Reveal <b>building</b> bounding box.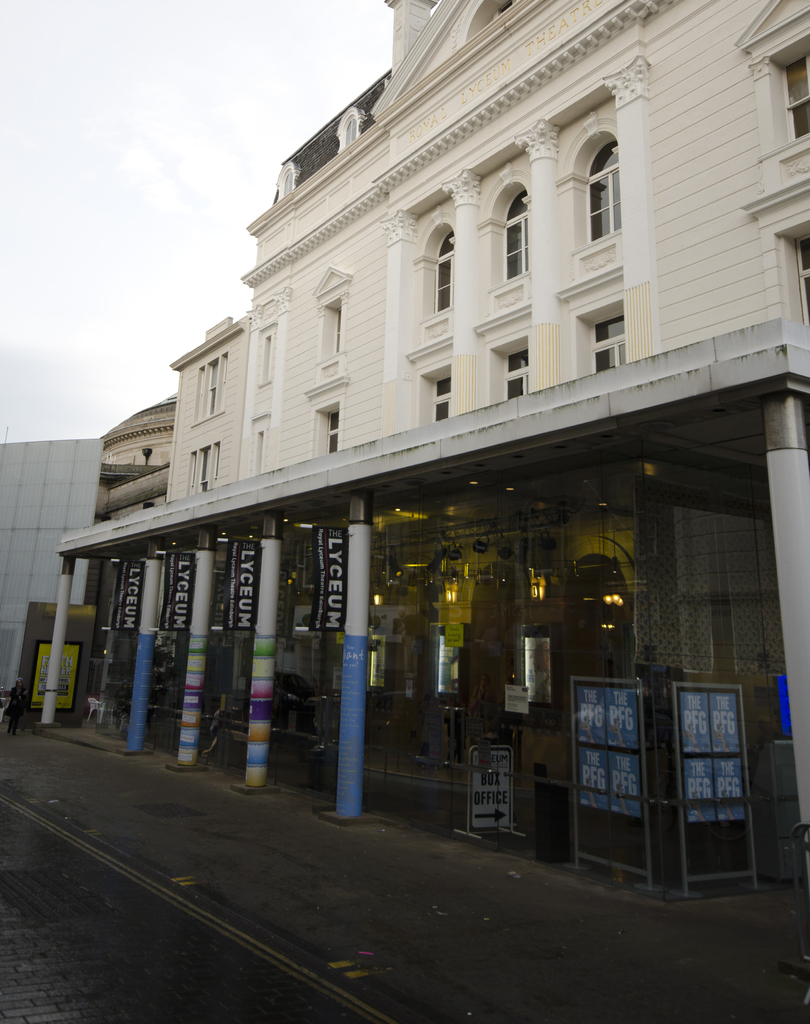
Revealed: detection(0, 0, 805, 934).
